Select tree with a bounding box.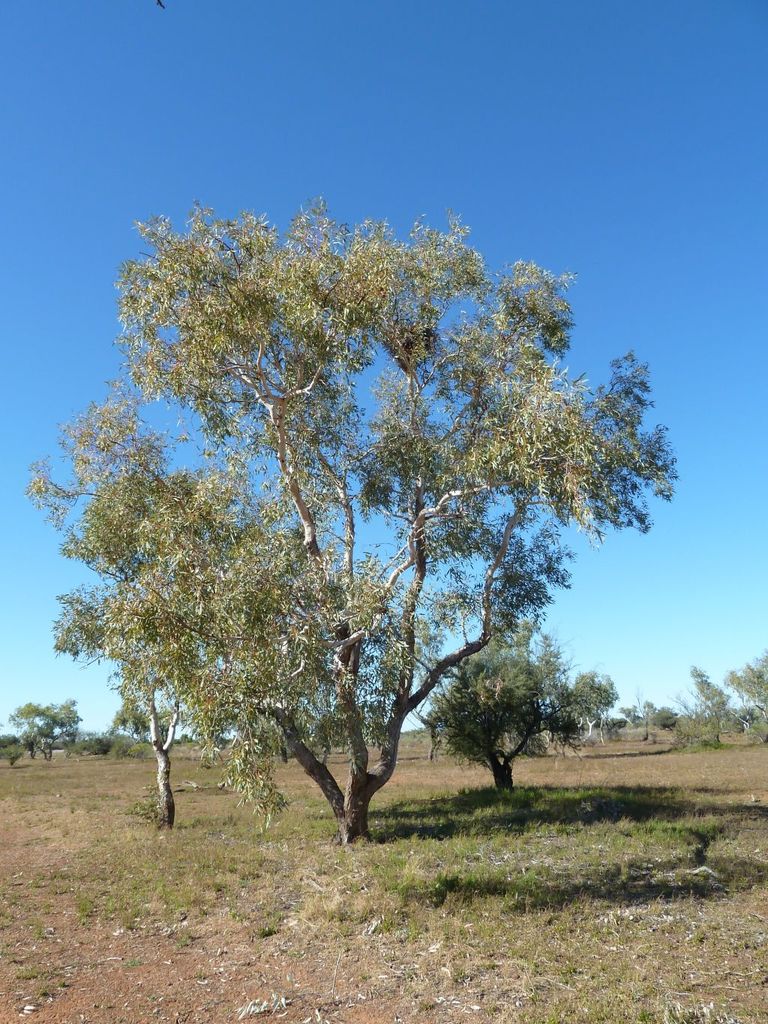
bbox(416, 617, 621, 791).
